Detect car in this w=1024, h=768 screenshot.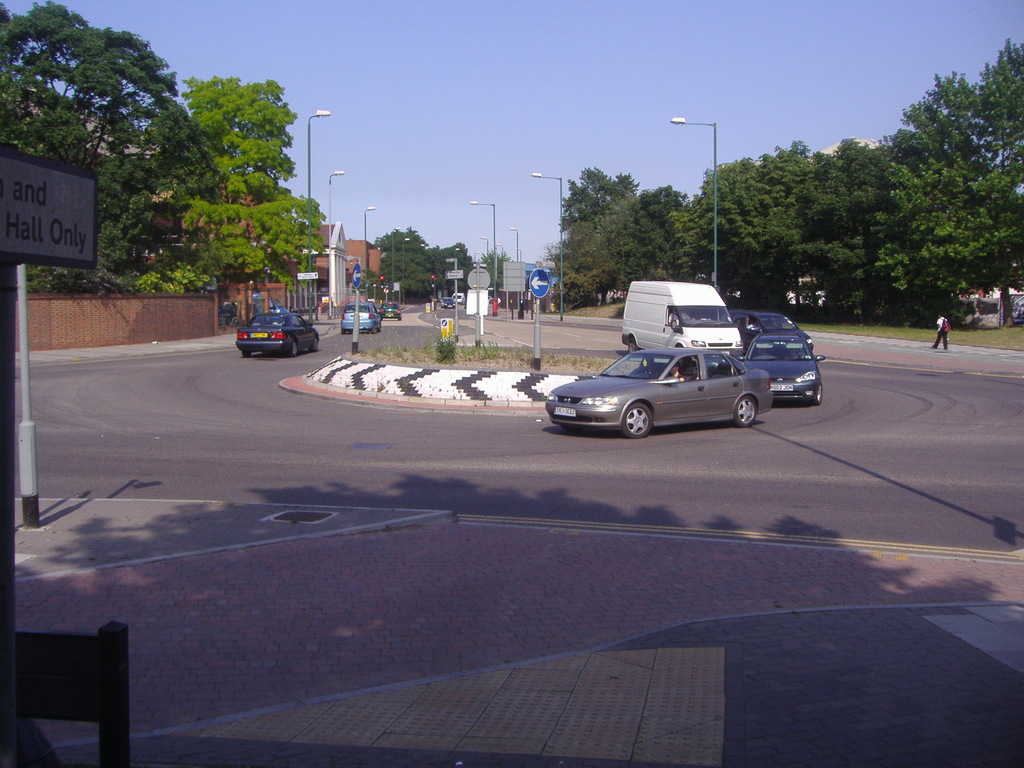
Detection: box(341, 303, 380, 332).
